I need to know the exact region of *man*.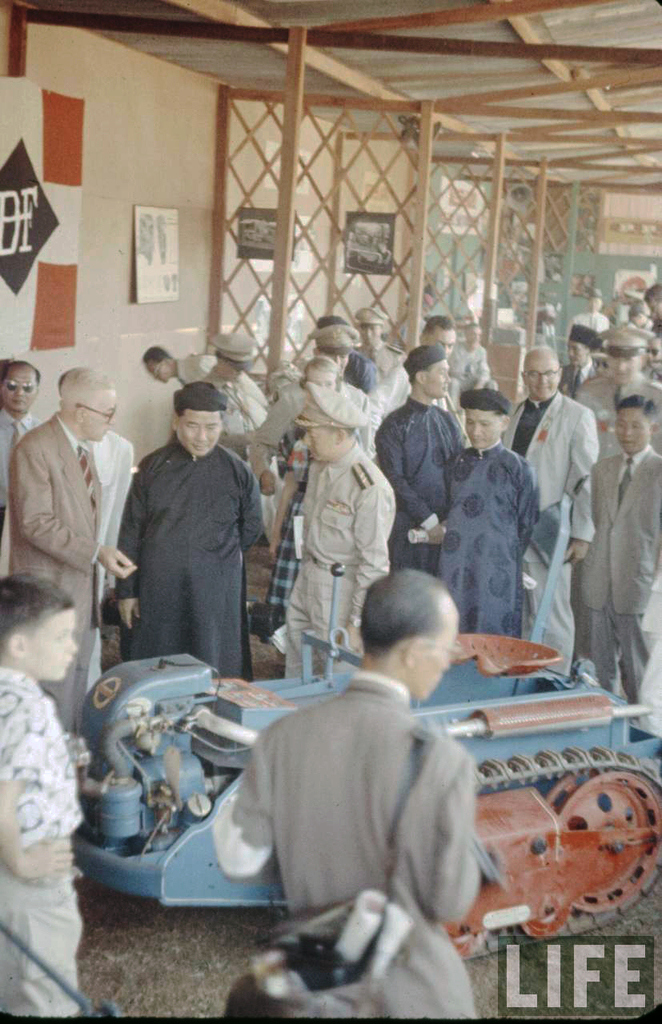
Region: 196:335:258:469.
